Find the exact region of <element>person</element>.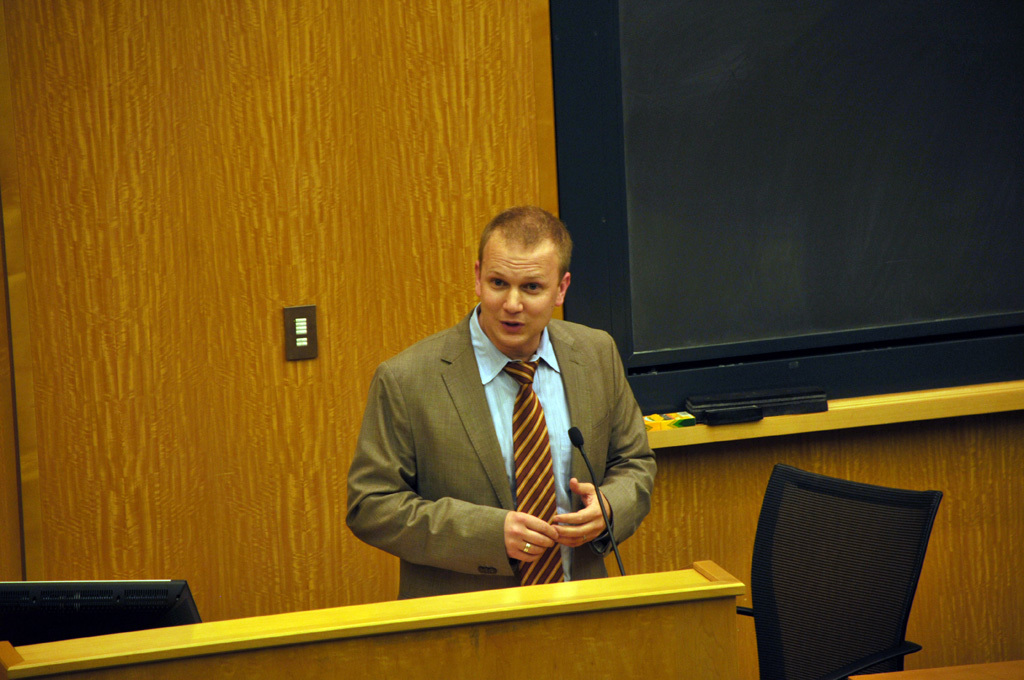
Exact region: l=342, t=207, r=657, b=598.
